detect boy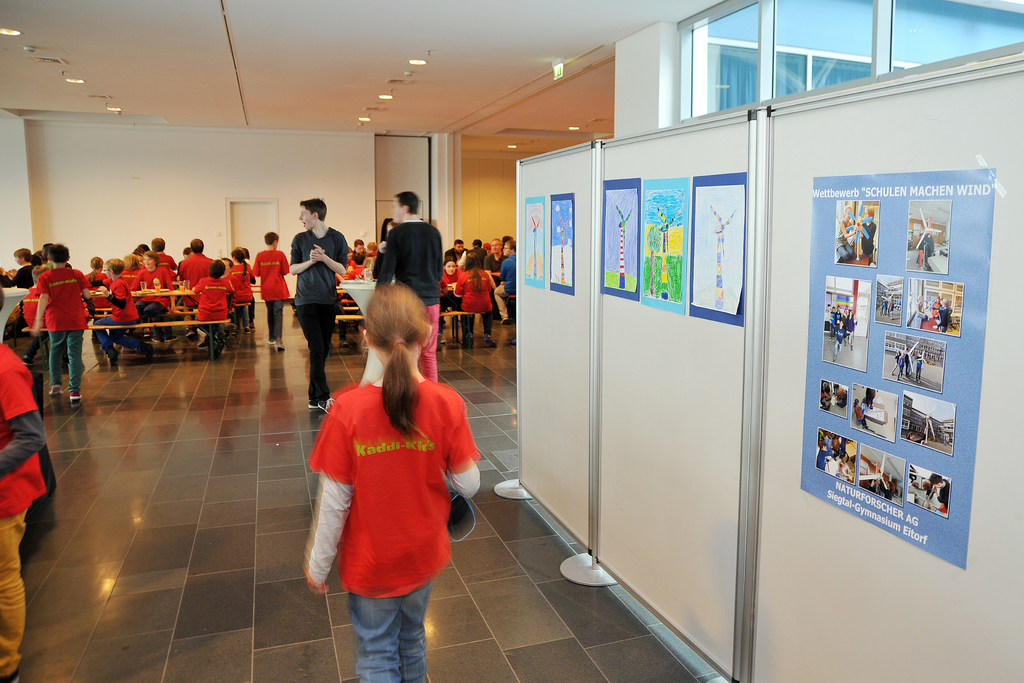
(x1=92, y1=256, x2=152, y2=365)
